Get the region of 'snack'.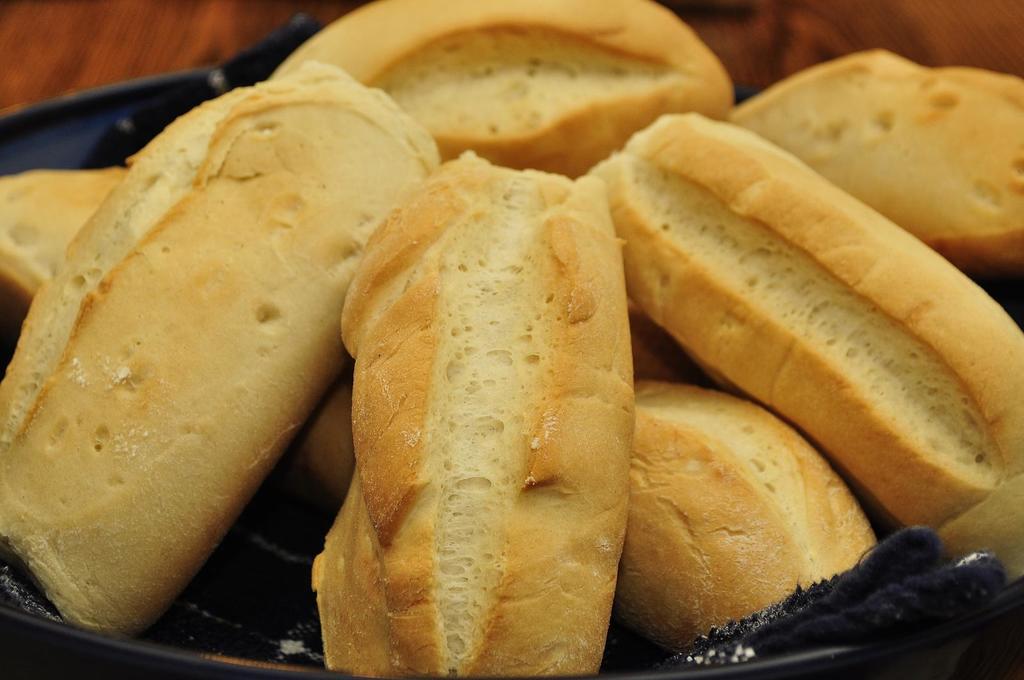
pyautogui.locateOnScreen(584, 106, 1023, 594).
